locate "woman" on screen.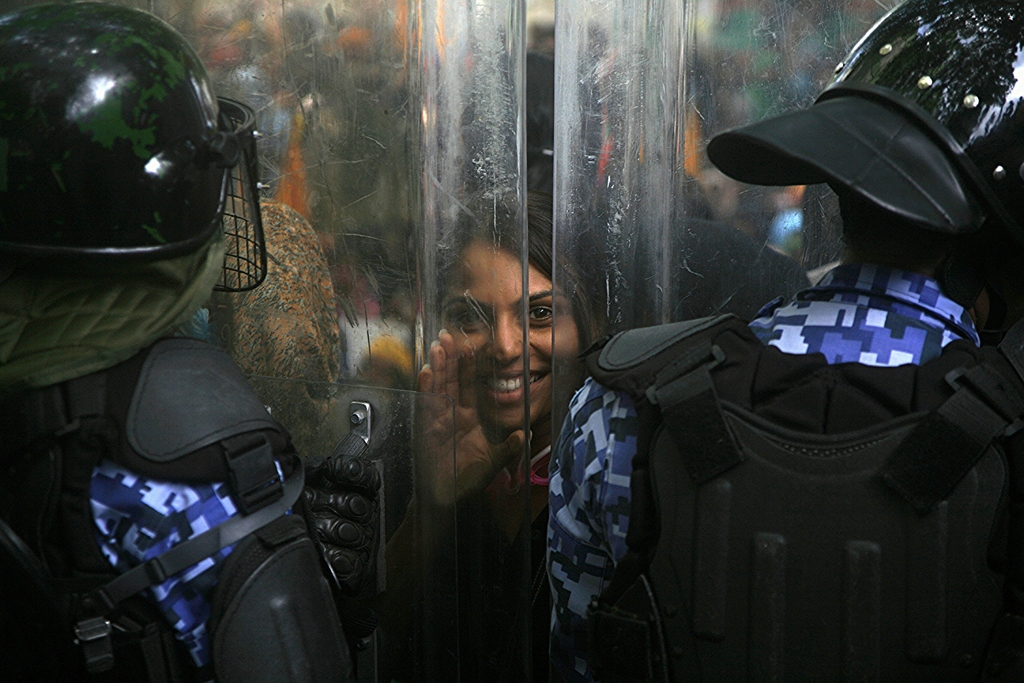
On screen at <region>395, 224, 592, 661</region>.
